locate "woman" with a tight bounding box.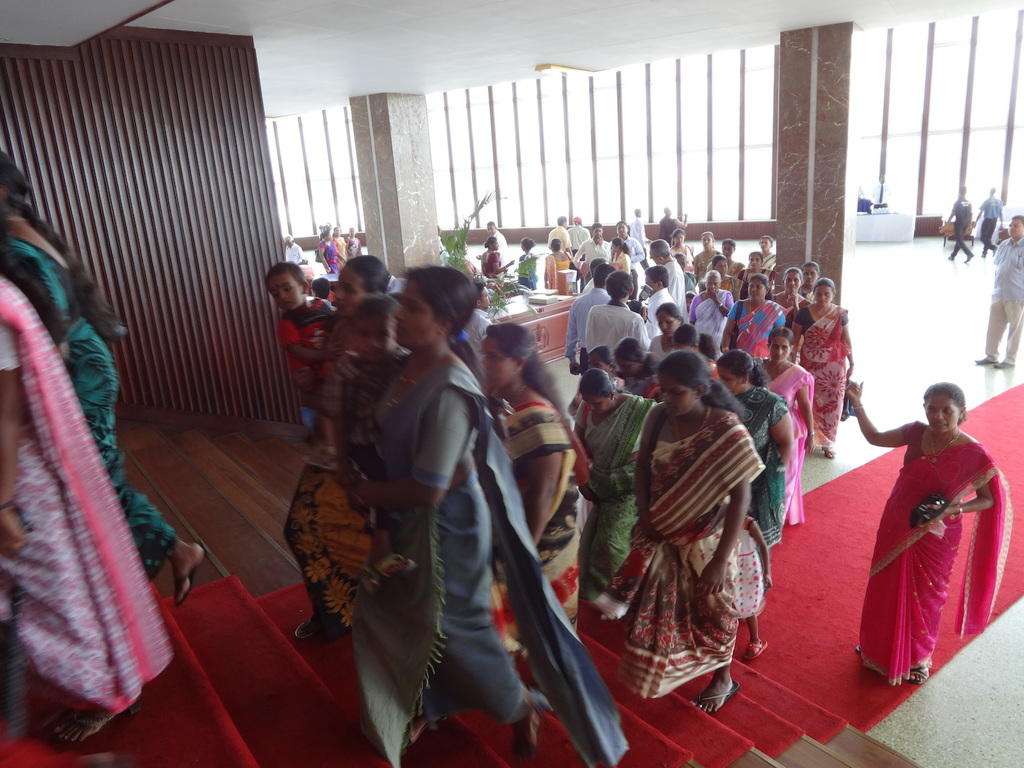
box(0, 151, 206, 608).
